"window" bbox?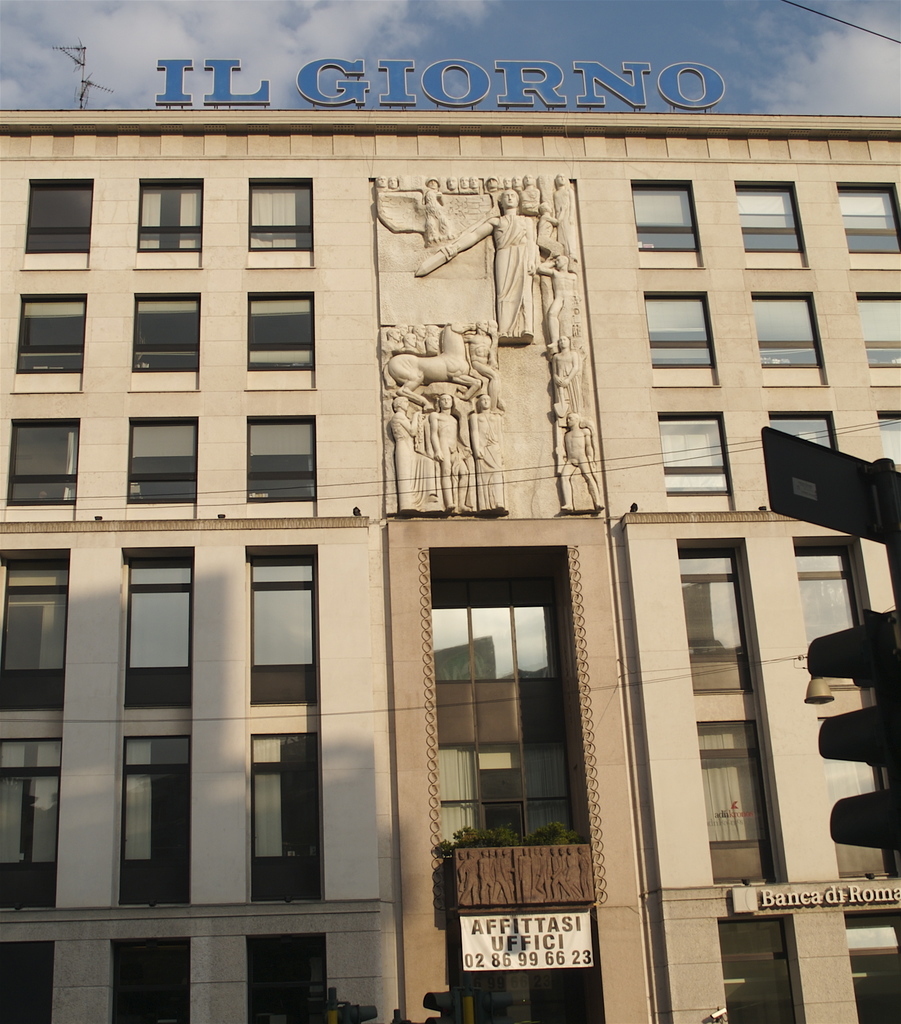
box(0, 735, 60, 912)
